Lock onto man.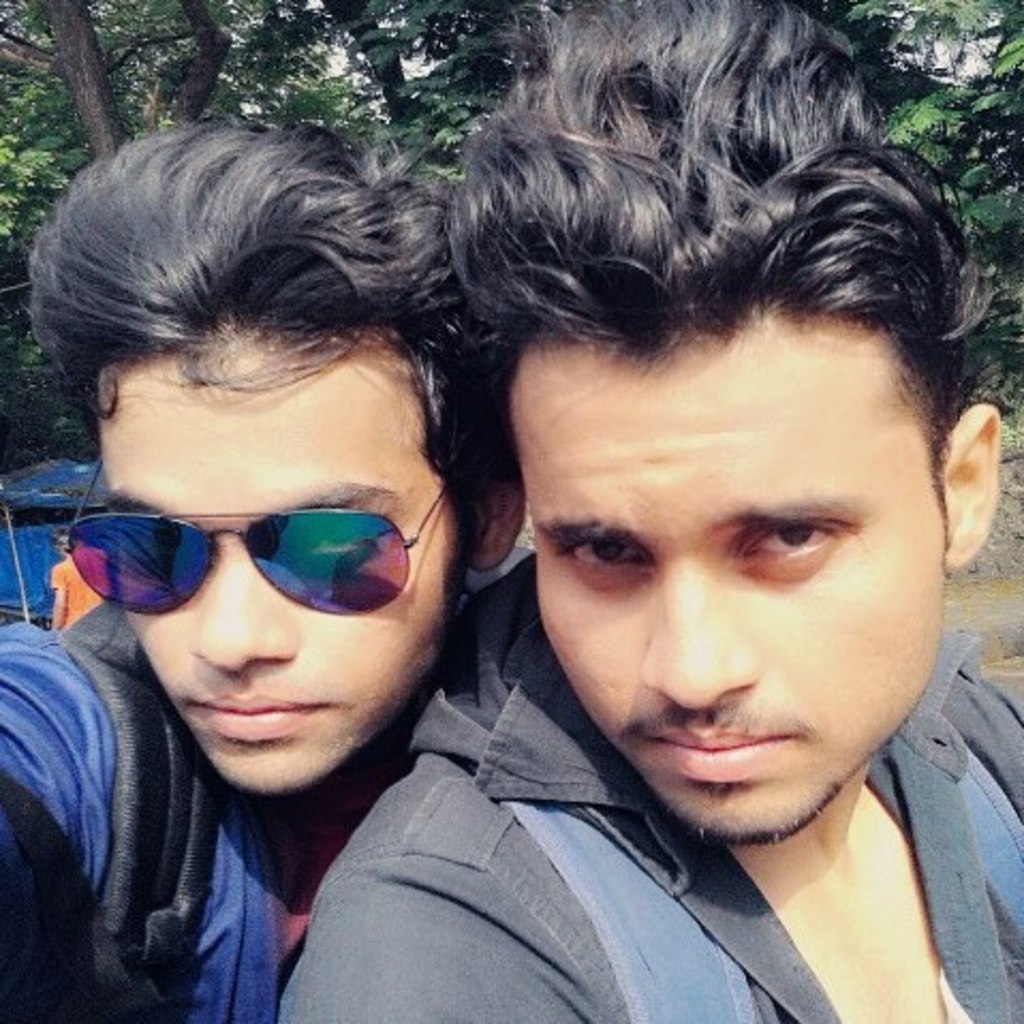
Locked: detection(0, 120, 526, 1022).
